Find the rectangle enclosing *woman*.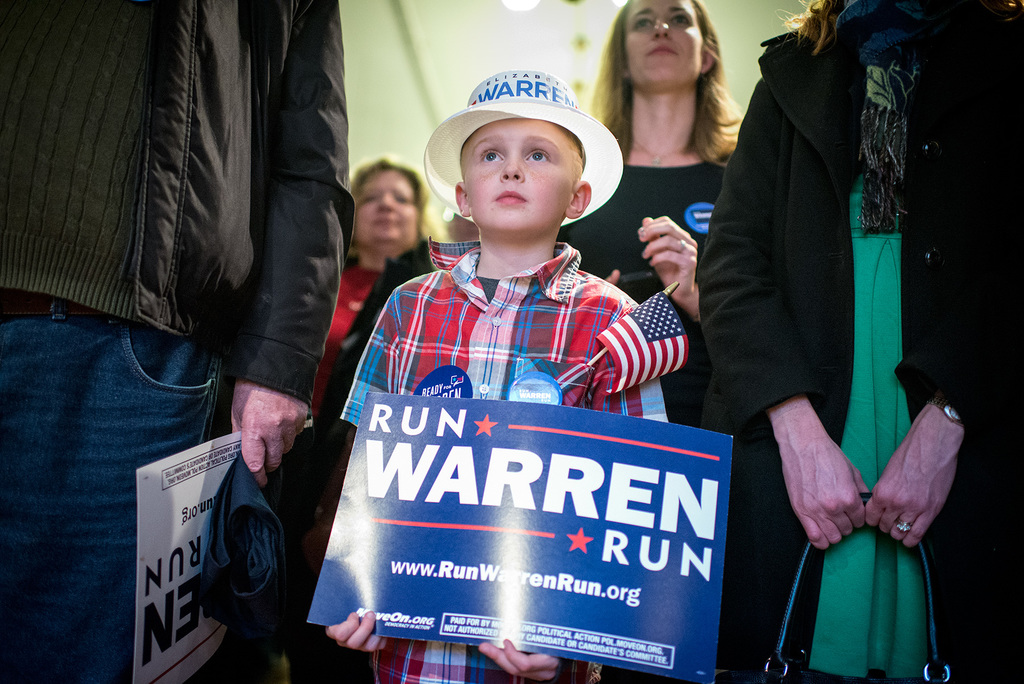
[590, 0, 765, 409].
